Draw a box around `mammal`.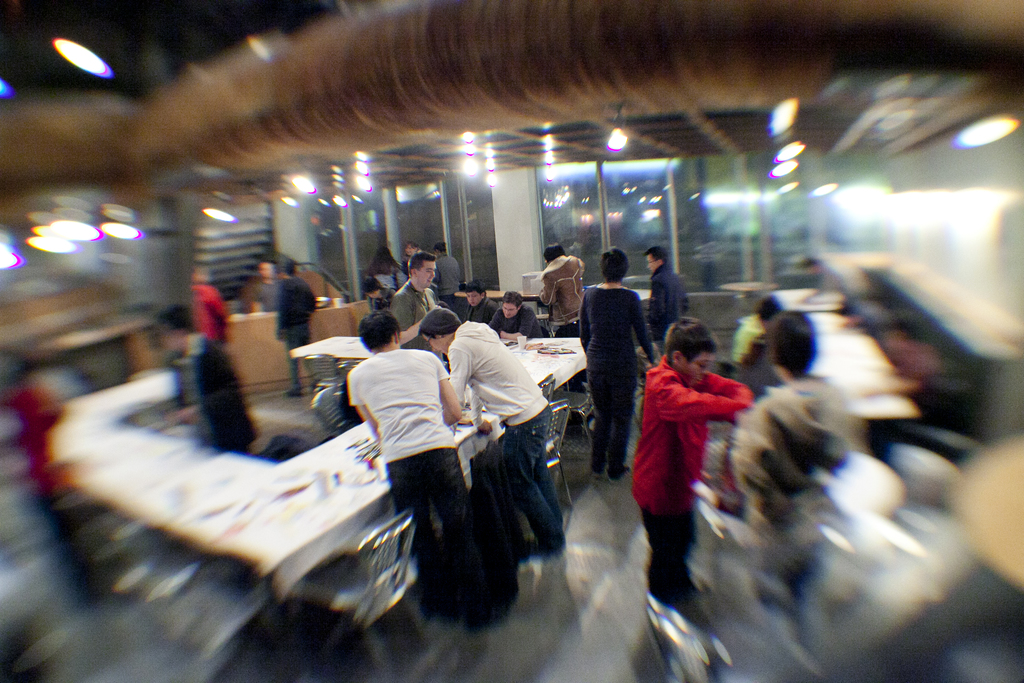
rect(437, 241, 459, 312).
